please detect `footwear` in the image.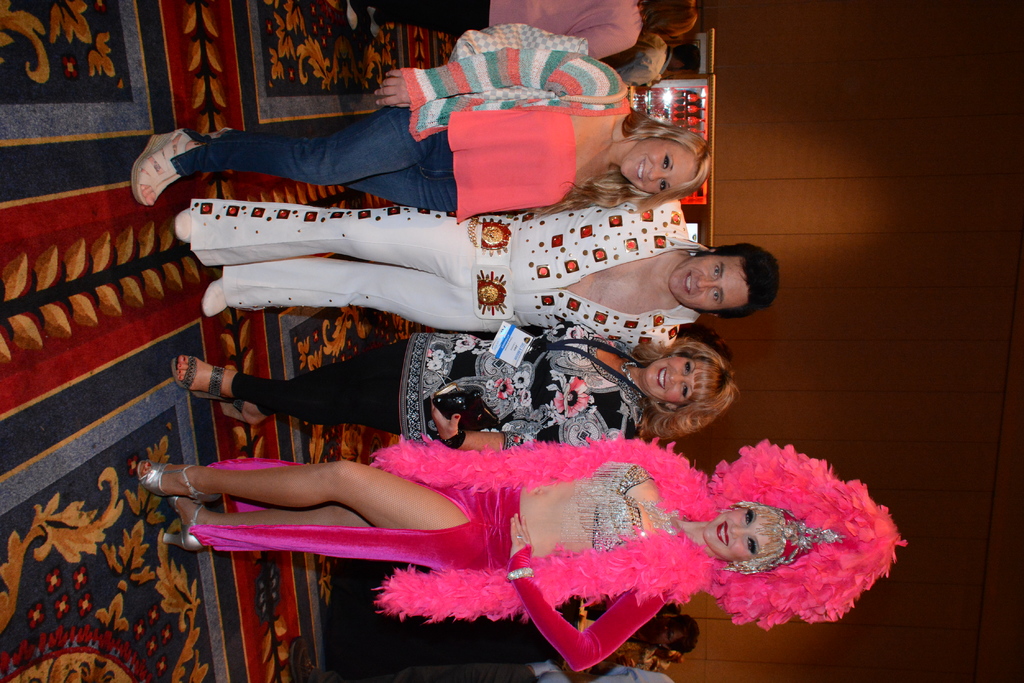
x1=290, y1=639, x2=328, y2=682.
